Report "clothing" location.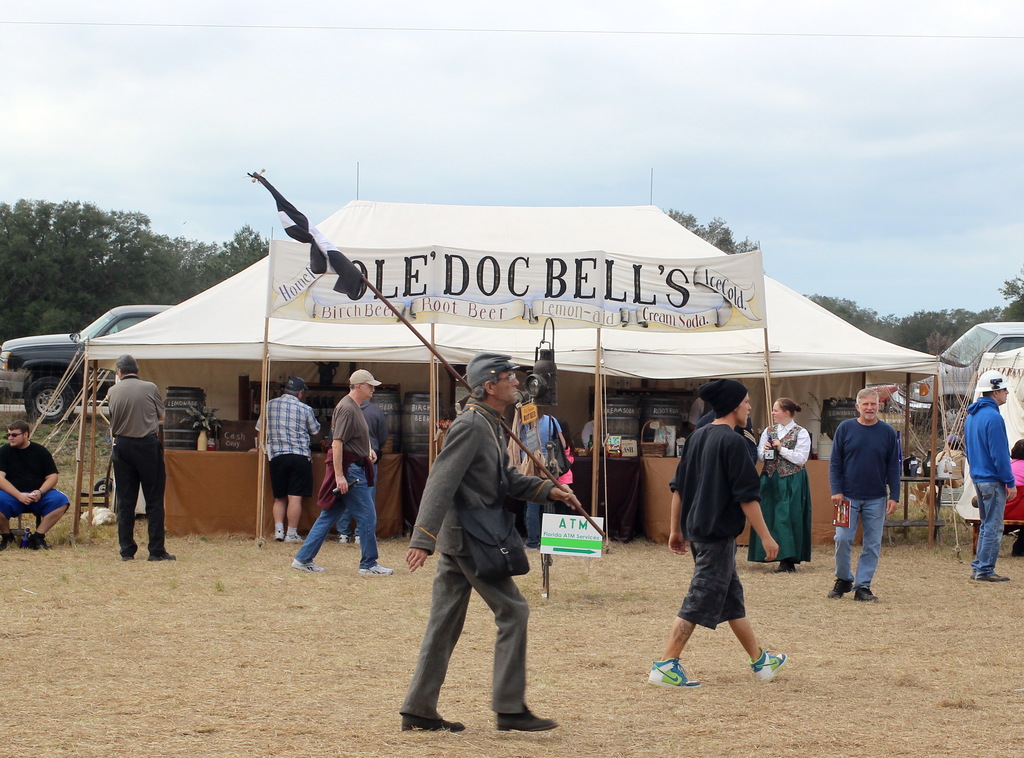
Report: left=747, top=419, right=813, bottom=561.
